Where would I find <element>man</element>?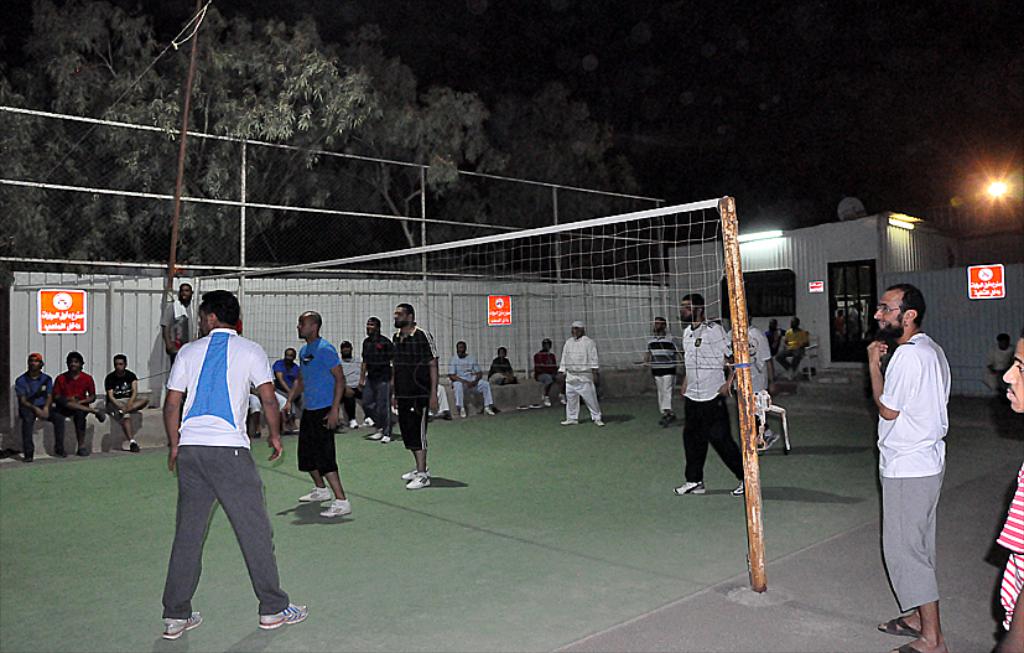
At bbox=(992, 335, 1023, 652).
